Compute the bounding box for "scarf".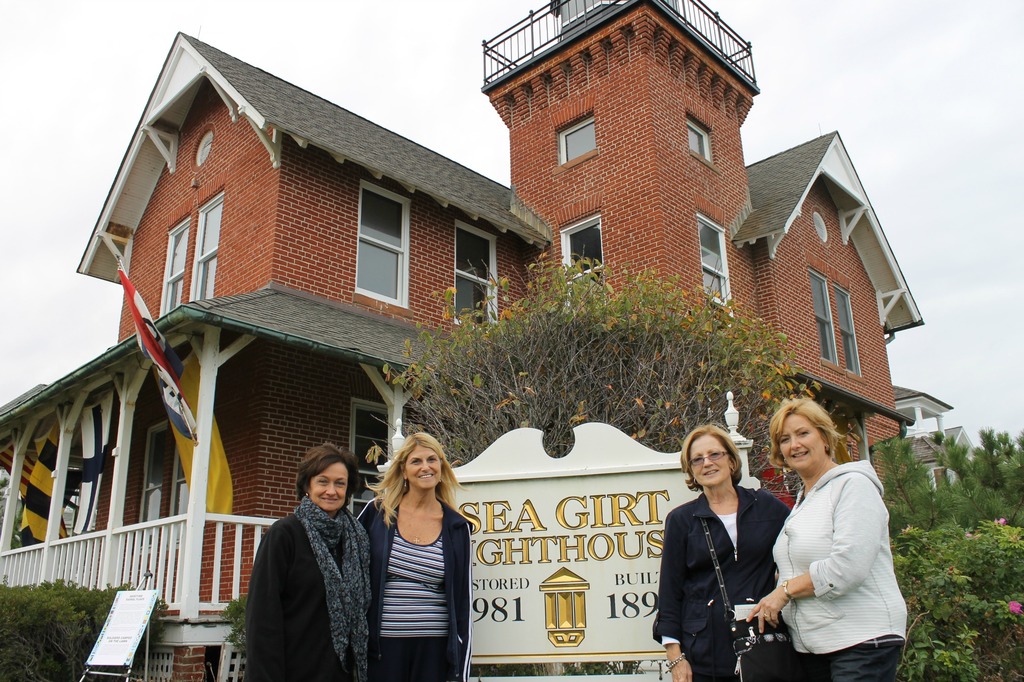
<region>292, 494, 370, 681</region>.
